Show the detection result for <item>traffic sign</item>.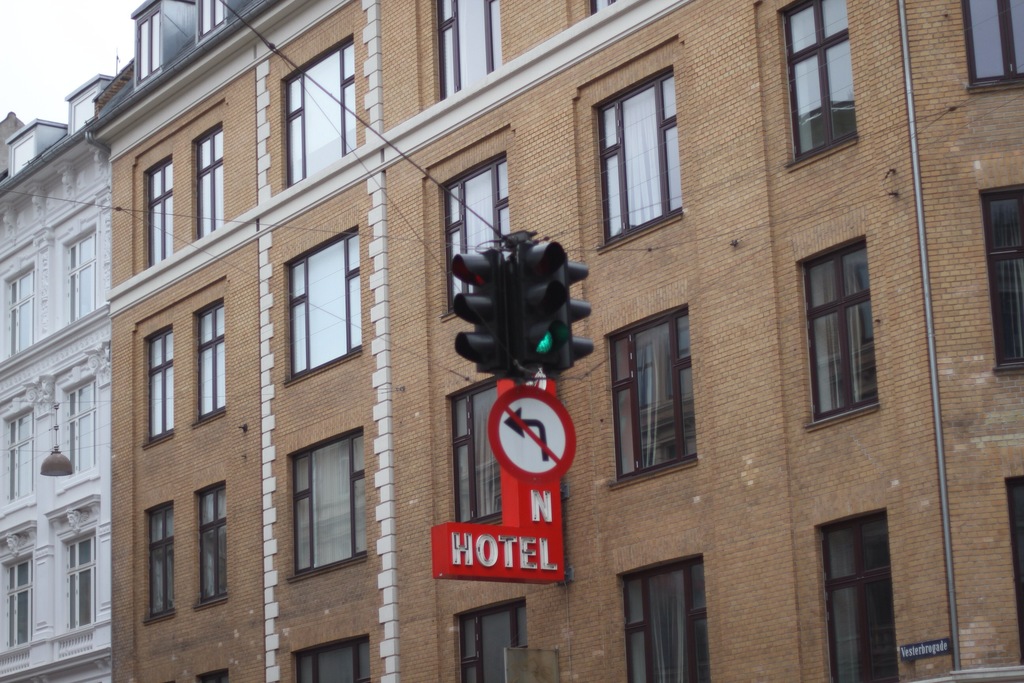
[x1=484, y1=386, x2=579, y2=488].
